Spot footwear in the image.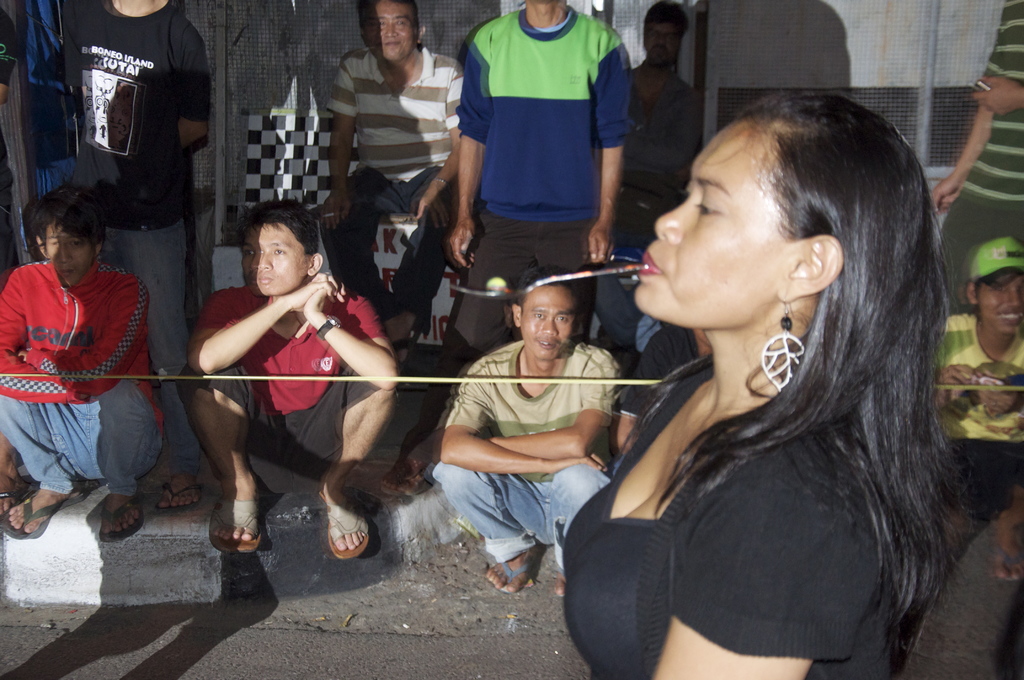
footwear found at <region>207, 497, 264, 555</region>.
